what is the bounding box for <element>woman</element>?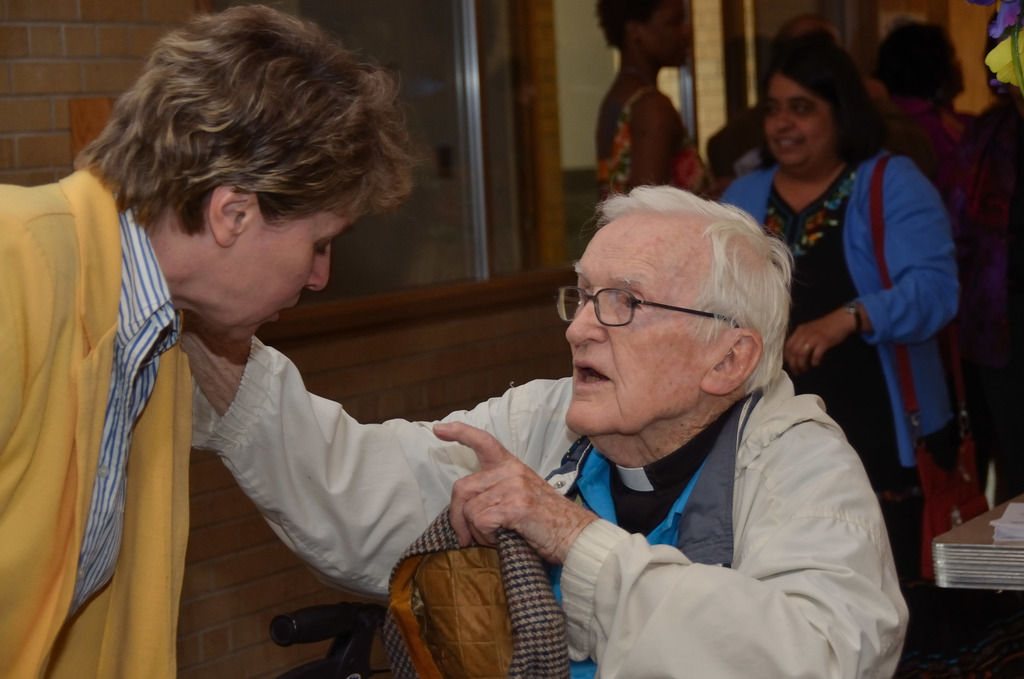
box(716, 28, 957, 528).
